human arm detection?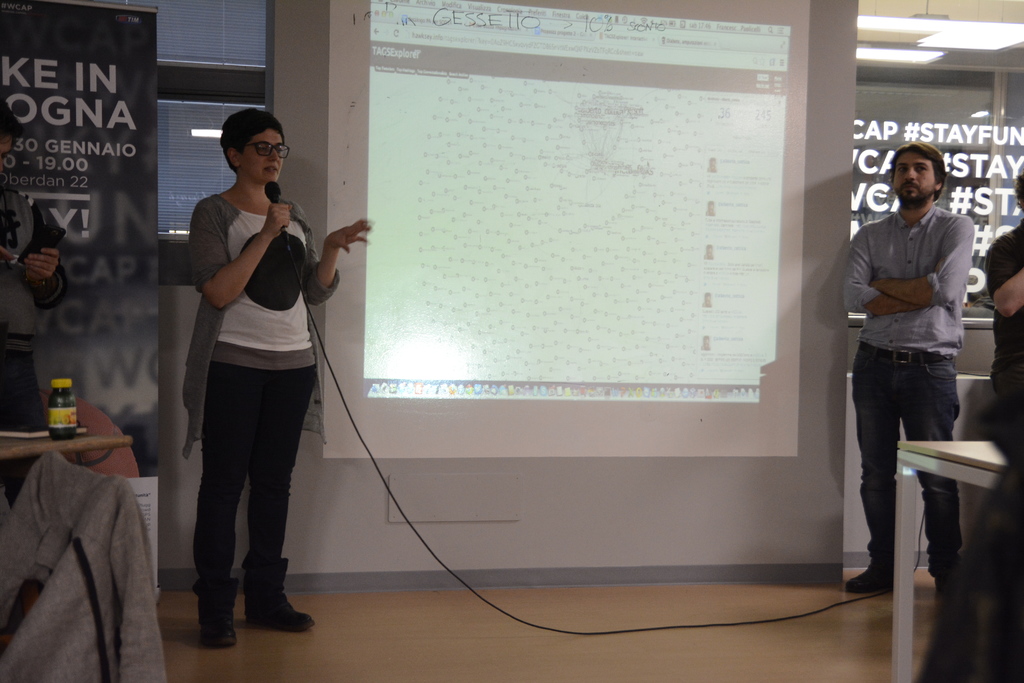
(left=835, top=220, right=925, bottom=317)
